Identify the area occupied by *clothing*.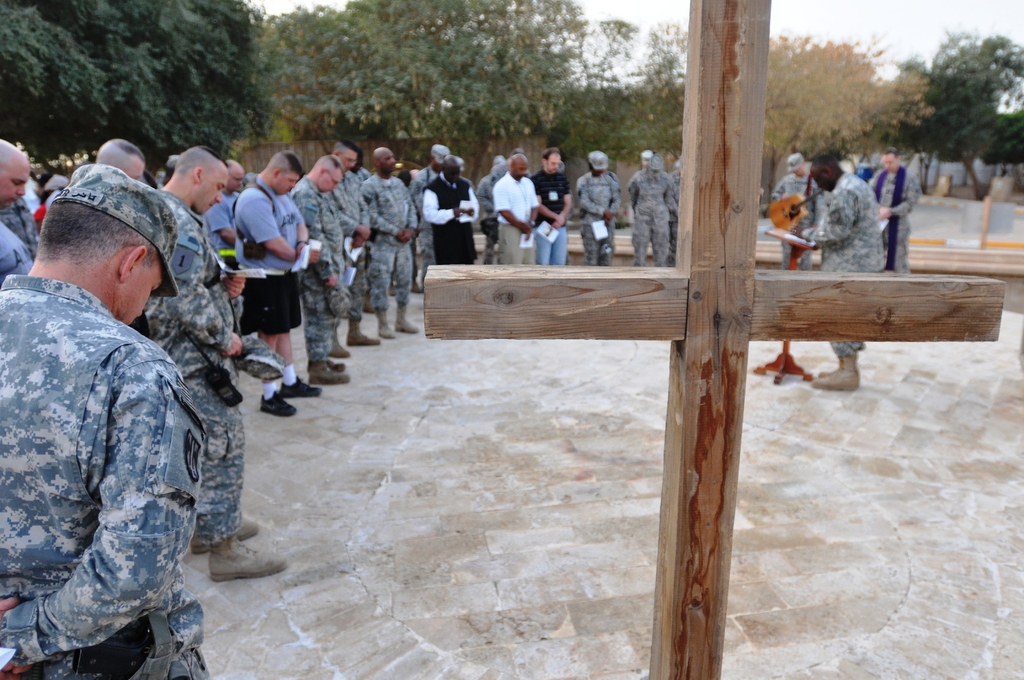
Area: x1=579, y1=167, x2=628, y2=273.
